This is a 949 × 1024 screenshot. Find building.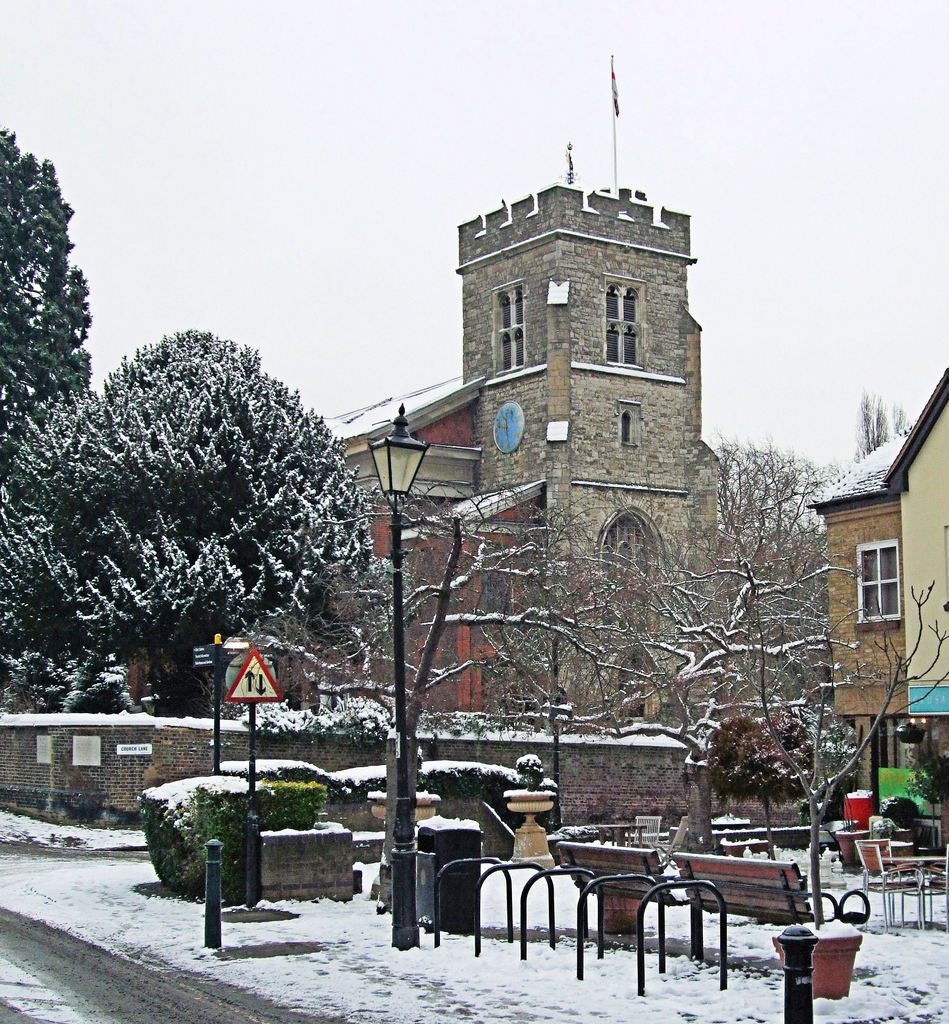
Bounding box: detection(311, 140, 838, 717).
